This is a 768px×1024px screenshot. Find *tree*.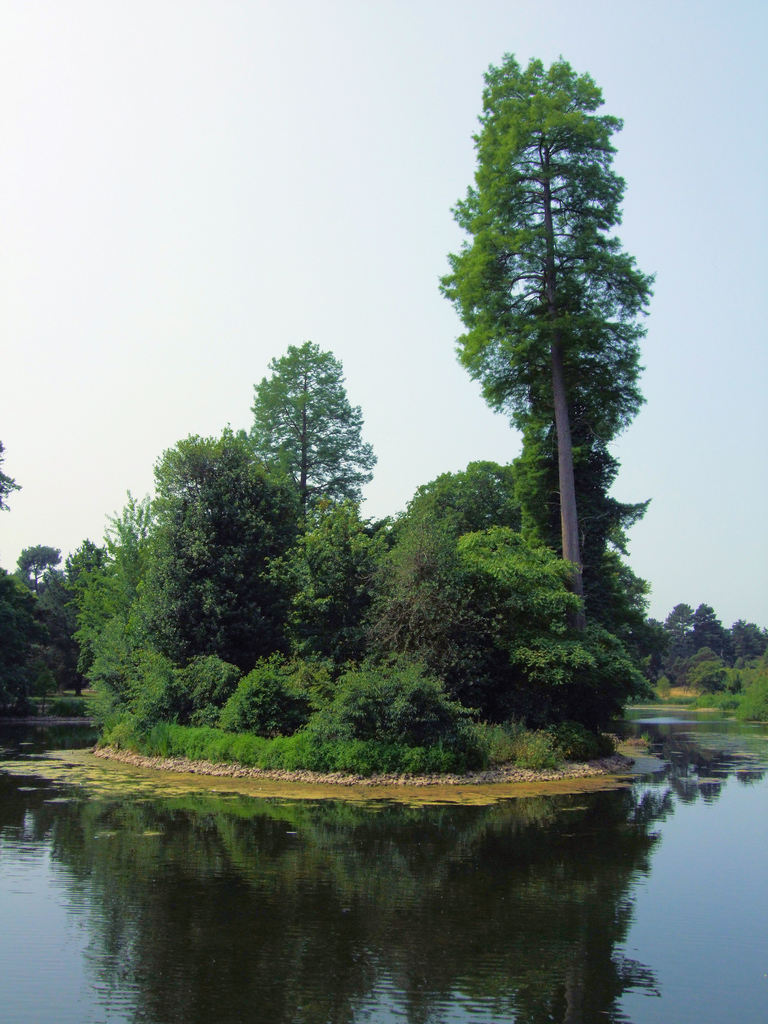
Bounding box: box(170, 655, 238, 724).
